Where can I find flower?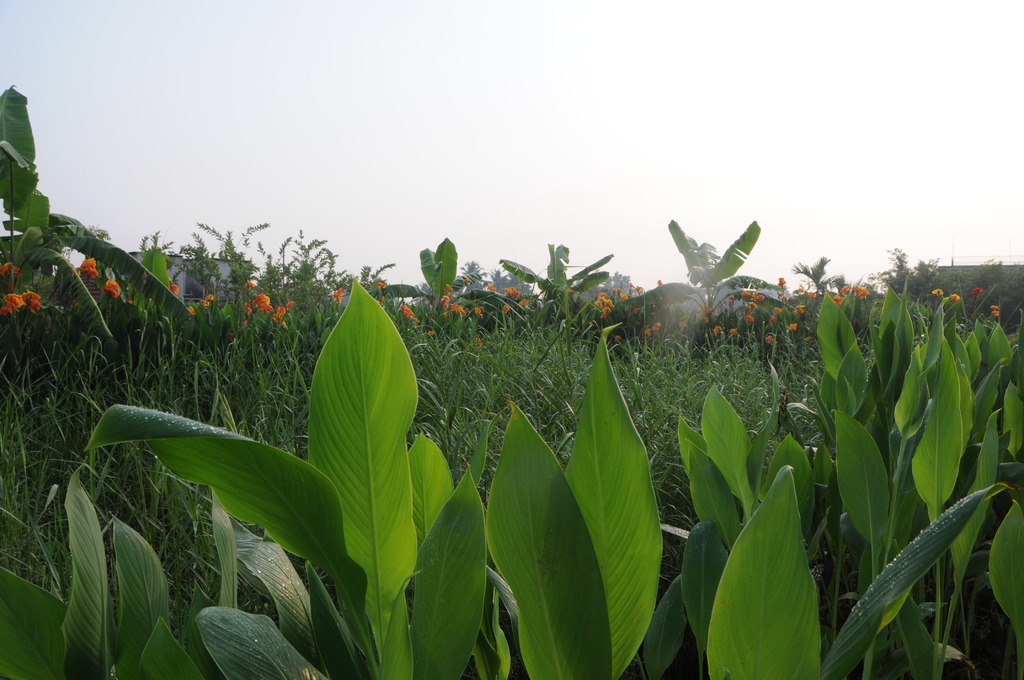
You can find it at detection(102, 277, 121, 297).
